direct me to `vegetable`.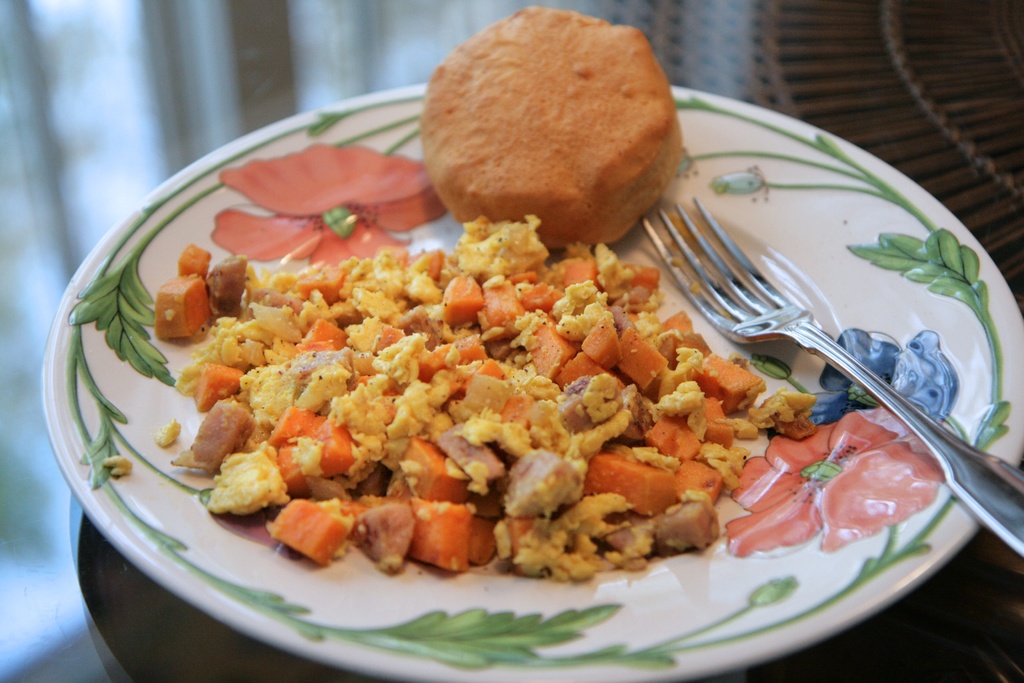
Direction: left=459, top=514, right=489, bottom=564.
